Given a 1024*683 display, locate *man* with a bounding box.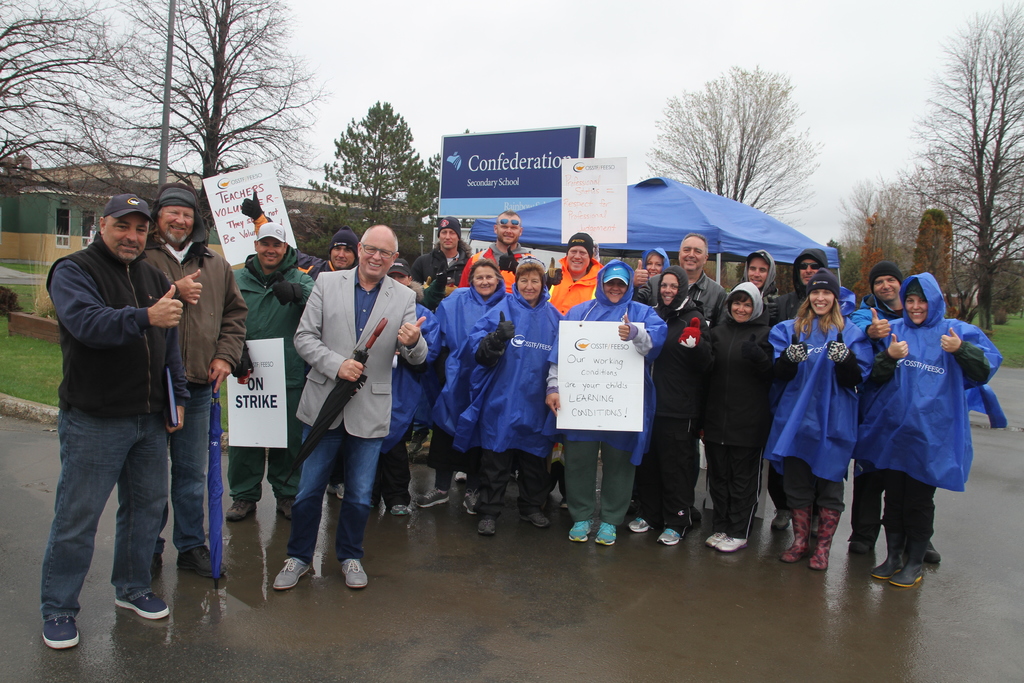
Located: rect(634, 235, 730, 482).
